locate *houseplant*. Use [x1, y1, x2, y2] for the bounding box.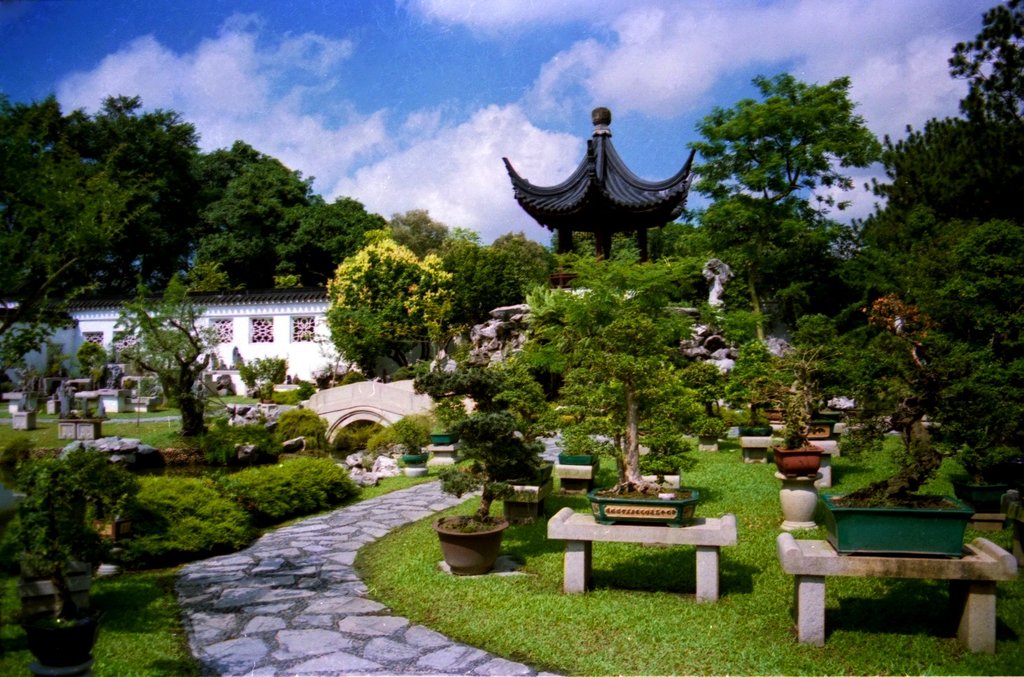
[555, 421, 602, 487].
